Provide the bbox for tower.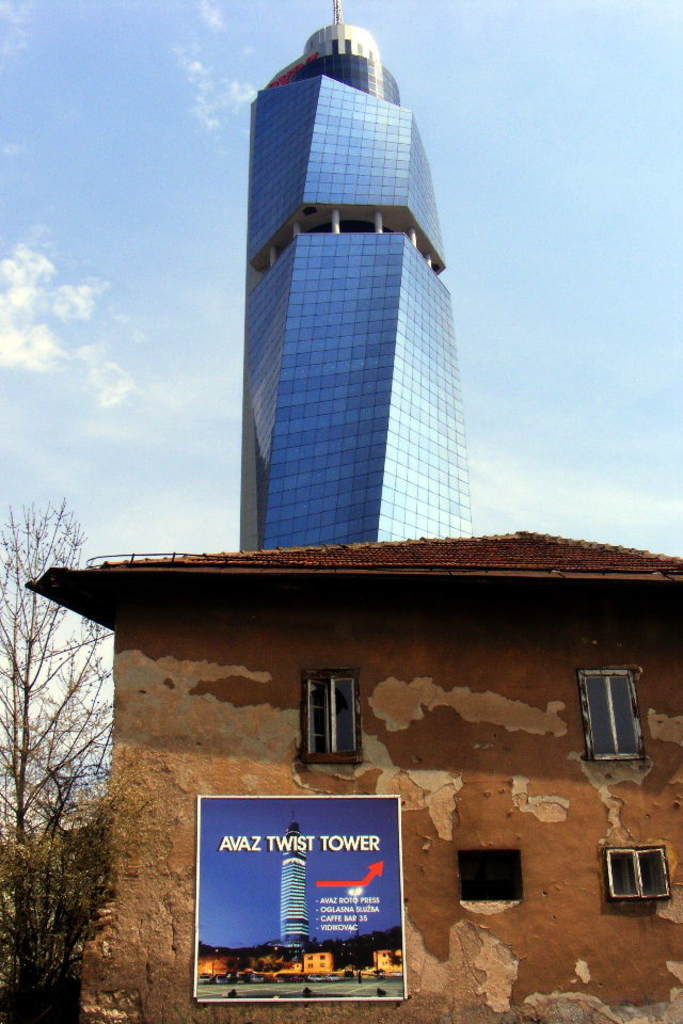
[271,825,313,958].
